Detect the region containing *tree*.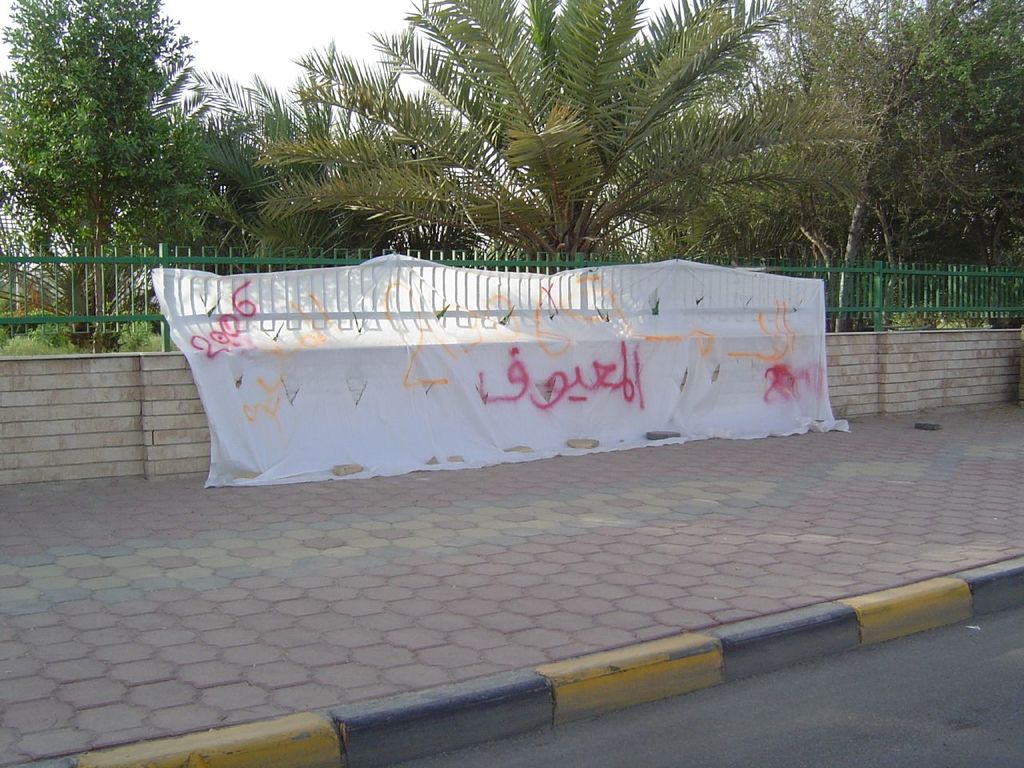
{"x1": 245, "y1": 0, "x2": 806, "y2": 270}.
